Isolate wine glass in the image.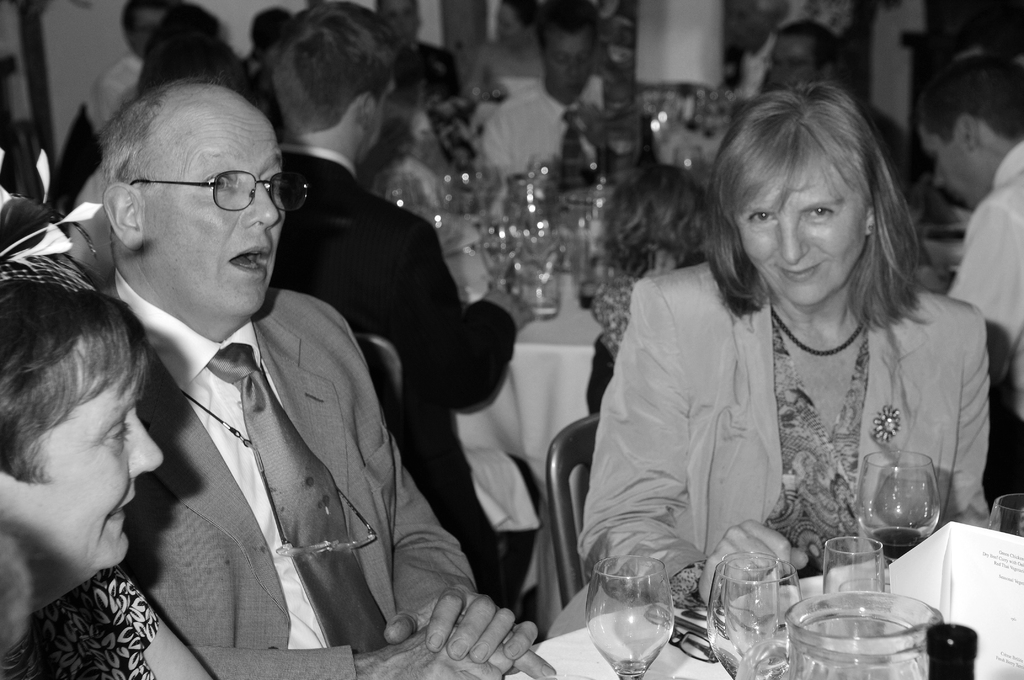
Isolated region: crop(819, 534, 886, 597).
